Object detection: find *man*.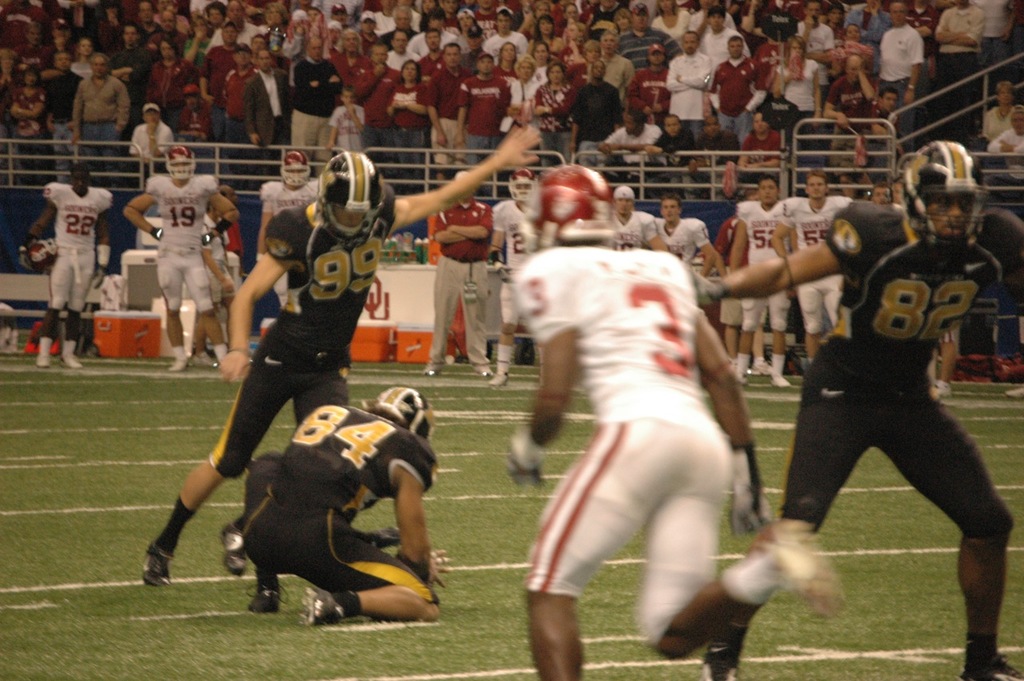
[x1=44, y1=51, x2=82, y2=177].
